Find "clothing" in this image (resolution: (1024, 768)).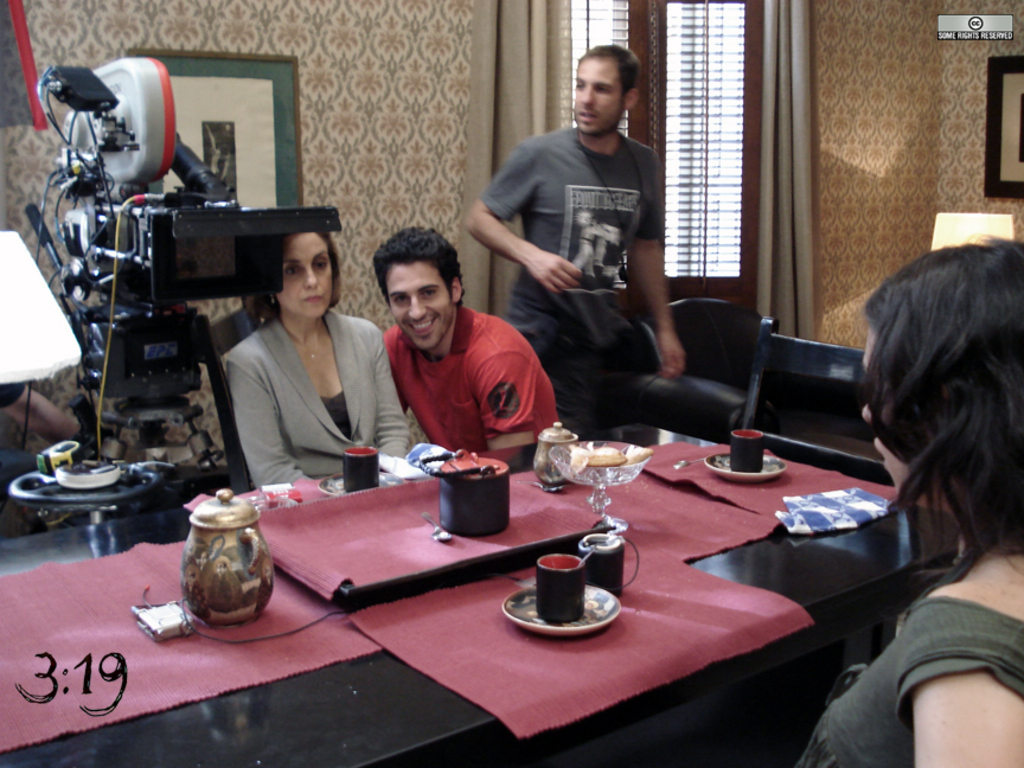
<box>487,120,673,428</box>.
